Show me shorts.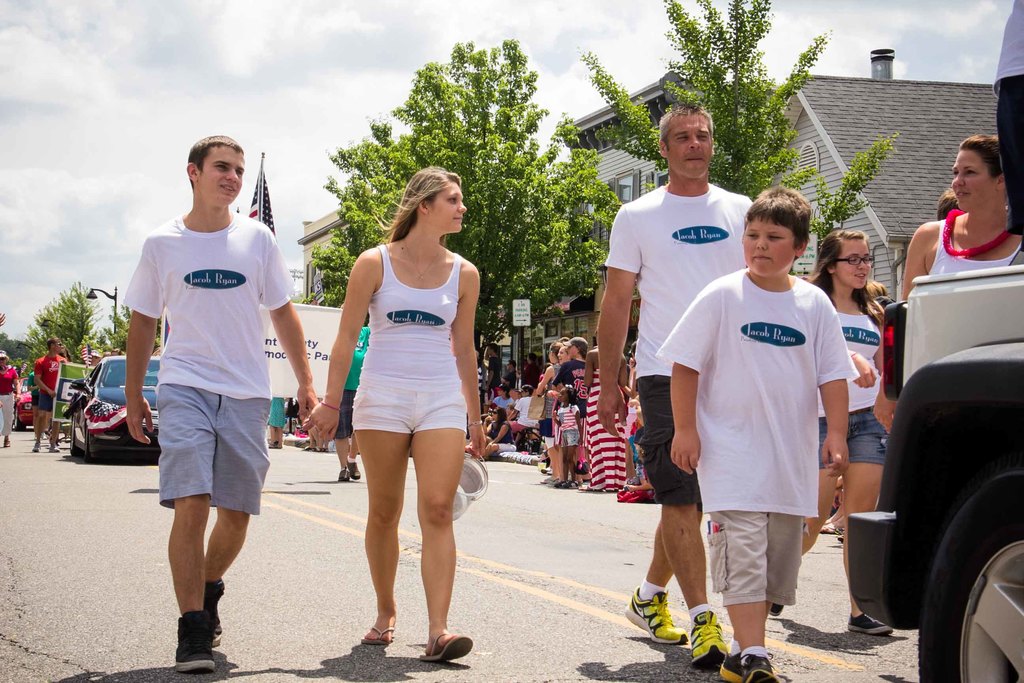
shorts is here: [left=160, top=383, right=270, bottom=516].
